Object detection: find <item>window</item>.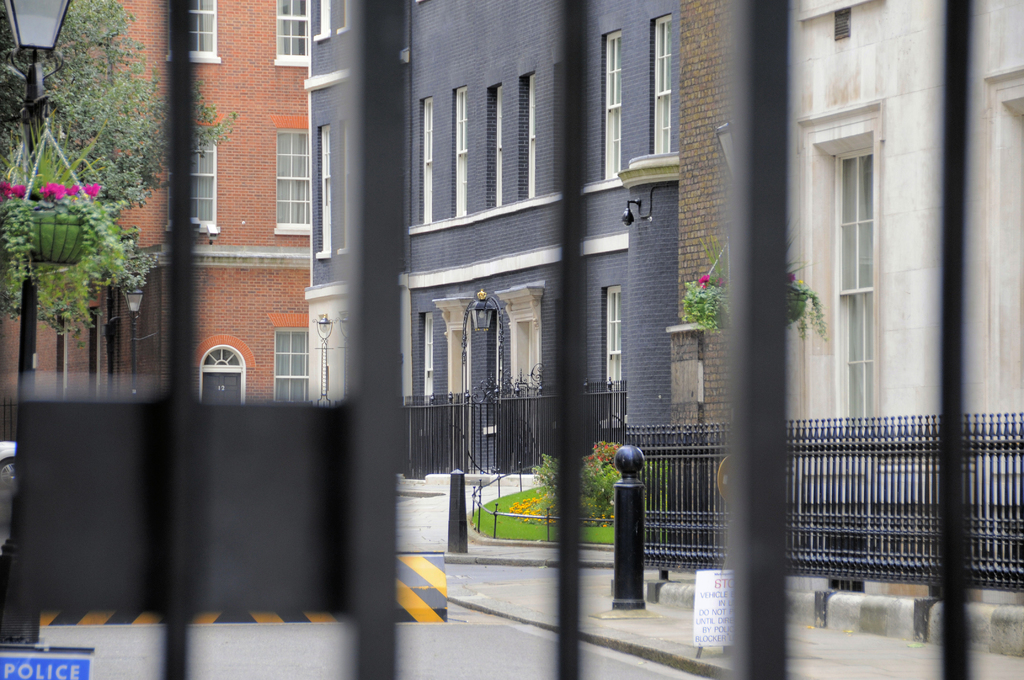
319,122,330,250.
